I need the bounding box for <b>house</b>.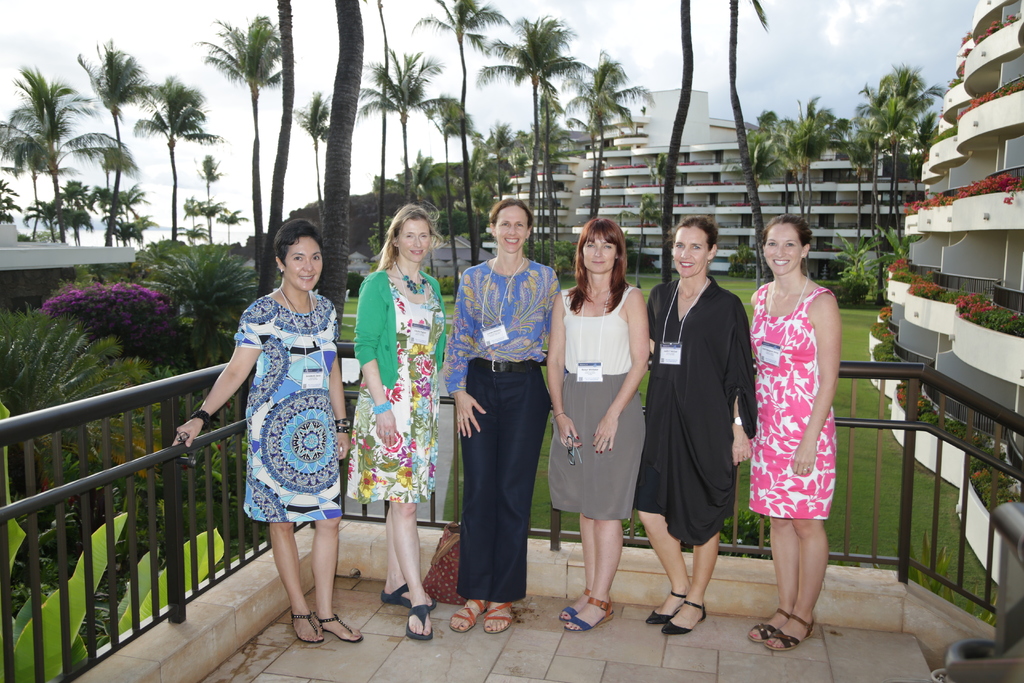
Here it is: 860, 66, 909, 293.
